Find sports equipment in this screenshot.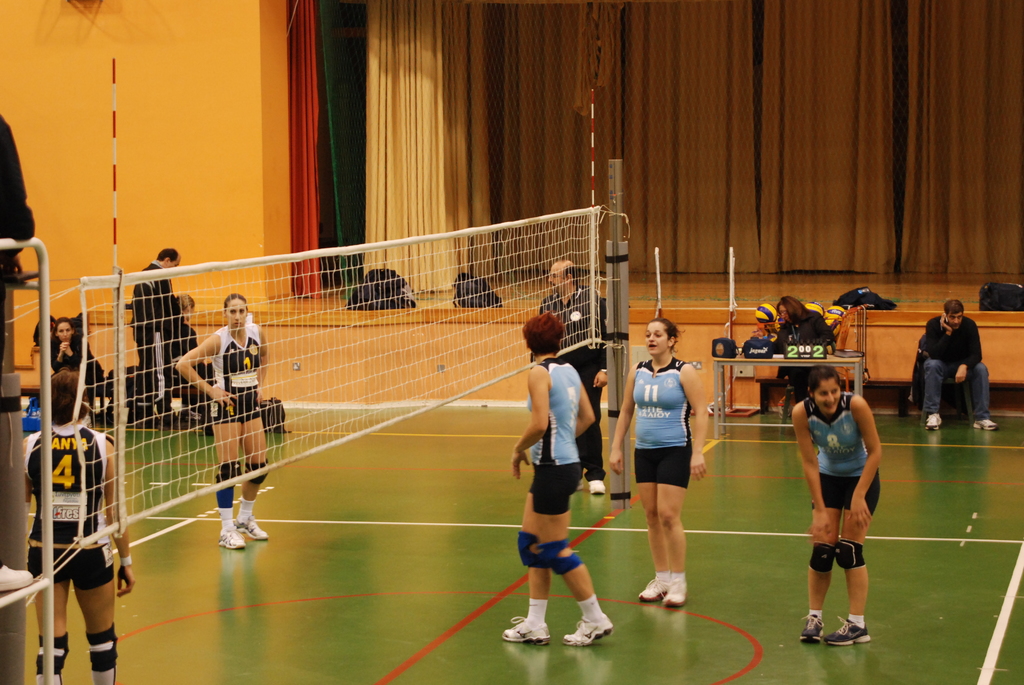
The bounding box for sports equipment is l=536, t=535, r=586, b=582.
